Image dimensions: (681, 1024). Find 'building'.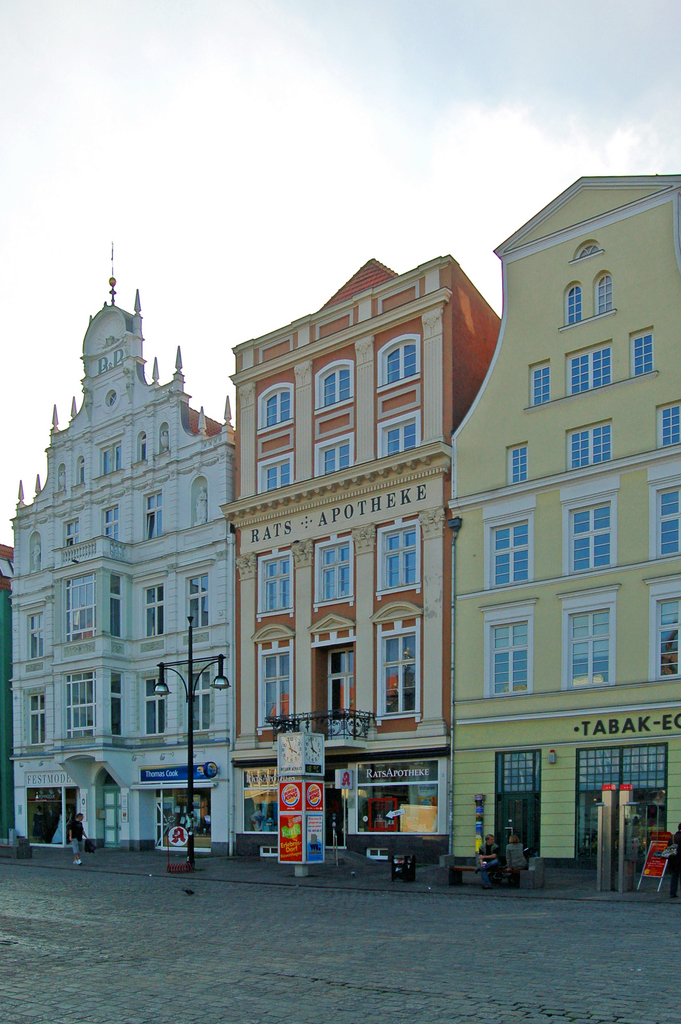
(219,252,501,856).
